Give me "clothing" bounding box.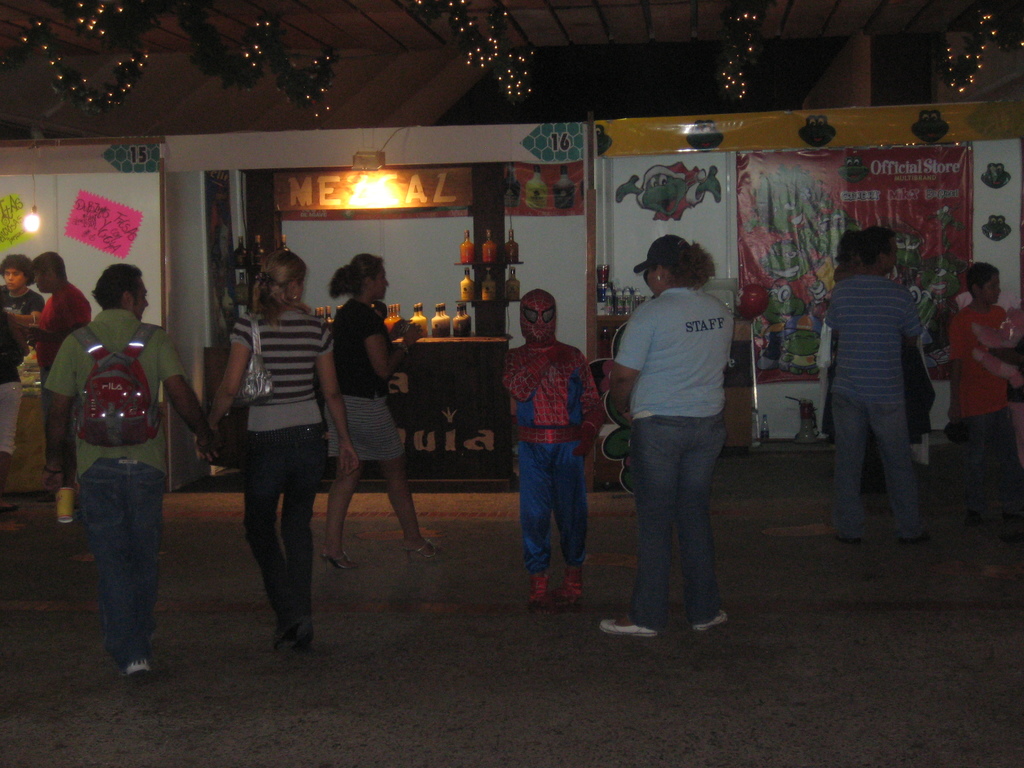
BBox(86, 458, 168, 649).
